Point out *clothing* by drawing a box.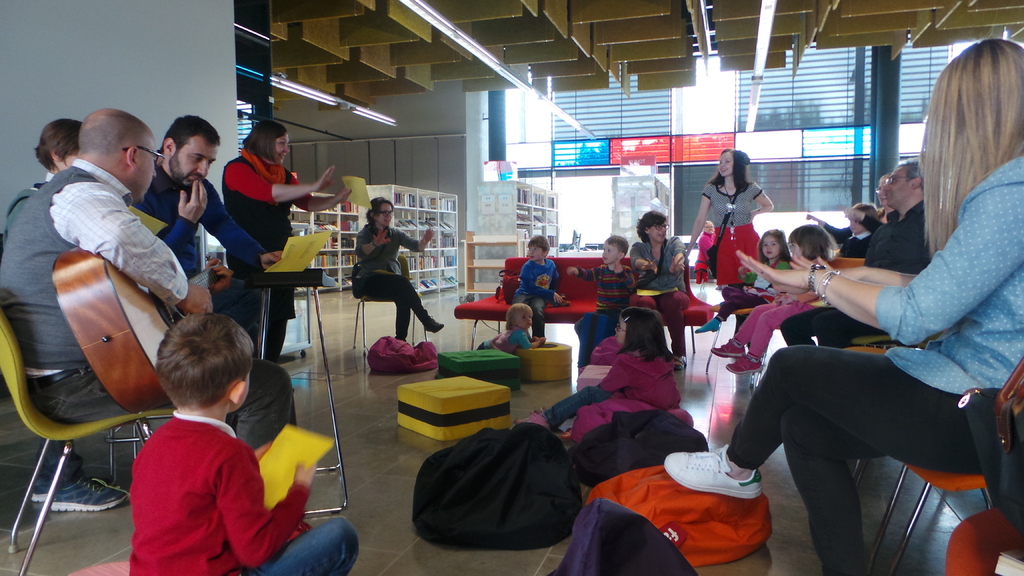
778 204 936 349.
